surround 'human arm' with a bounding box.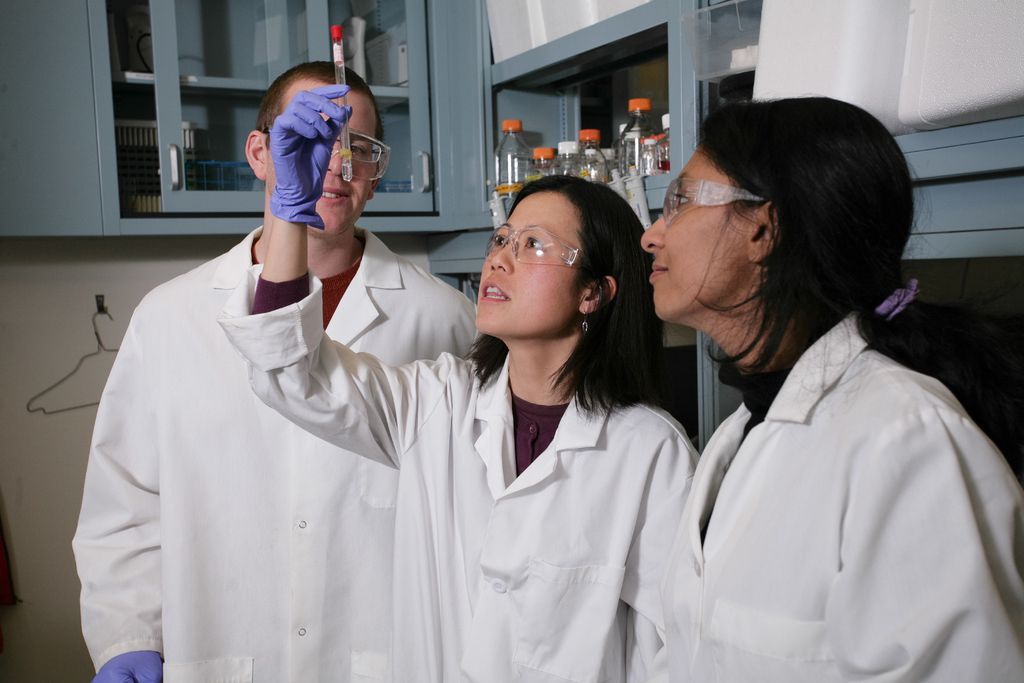
box(410, 287, 495, 352).
